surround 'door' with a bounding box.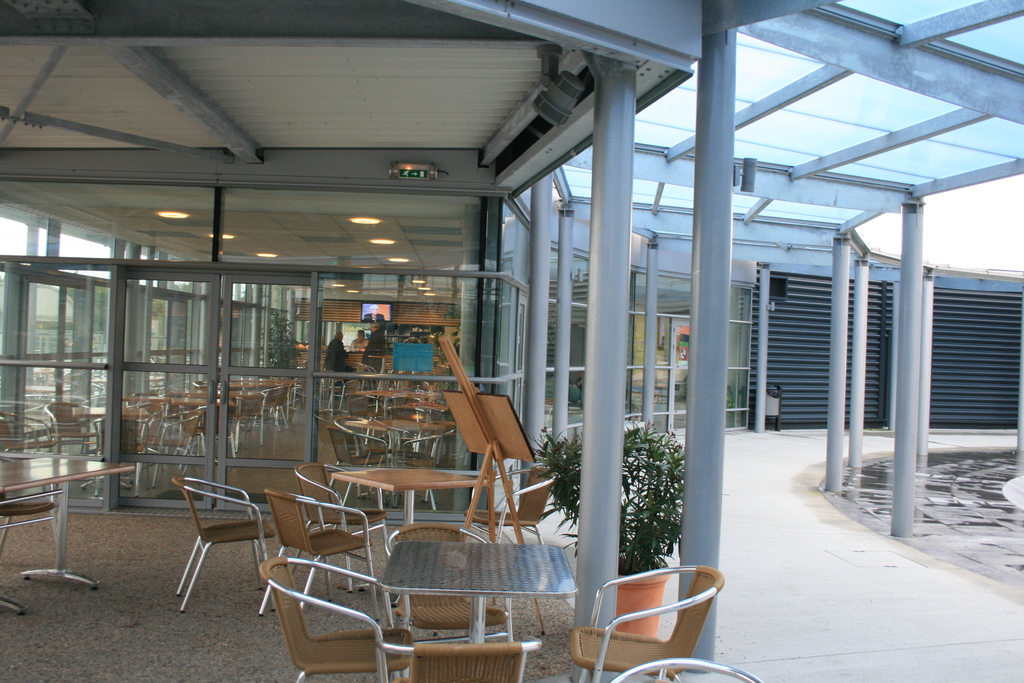
[219, 272, 312, 505].
